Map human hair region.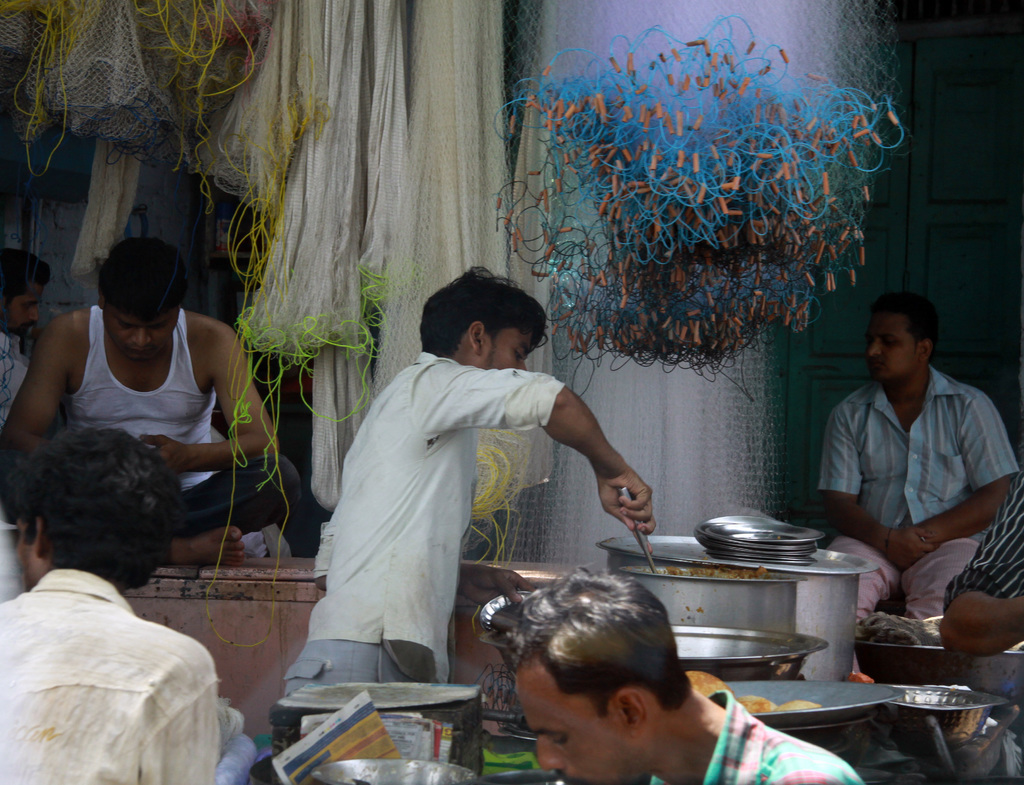
Mapped to (x1=865, y1=291, x2=939, y2=367).
